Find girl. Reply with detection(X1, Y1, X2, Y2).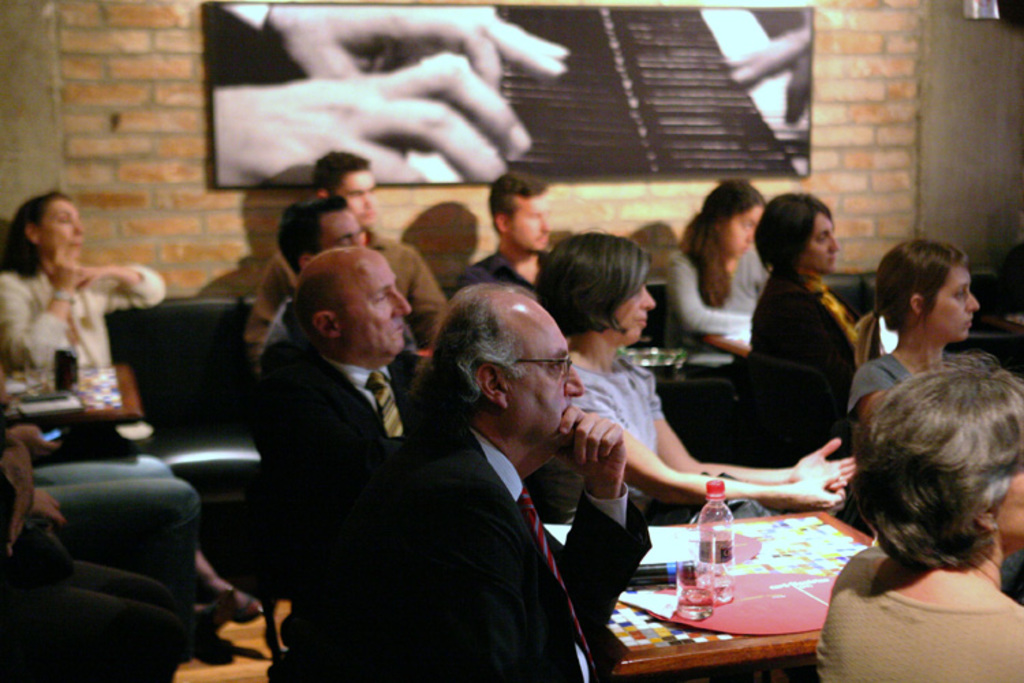
detection(0, 191, 266, 657).
